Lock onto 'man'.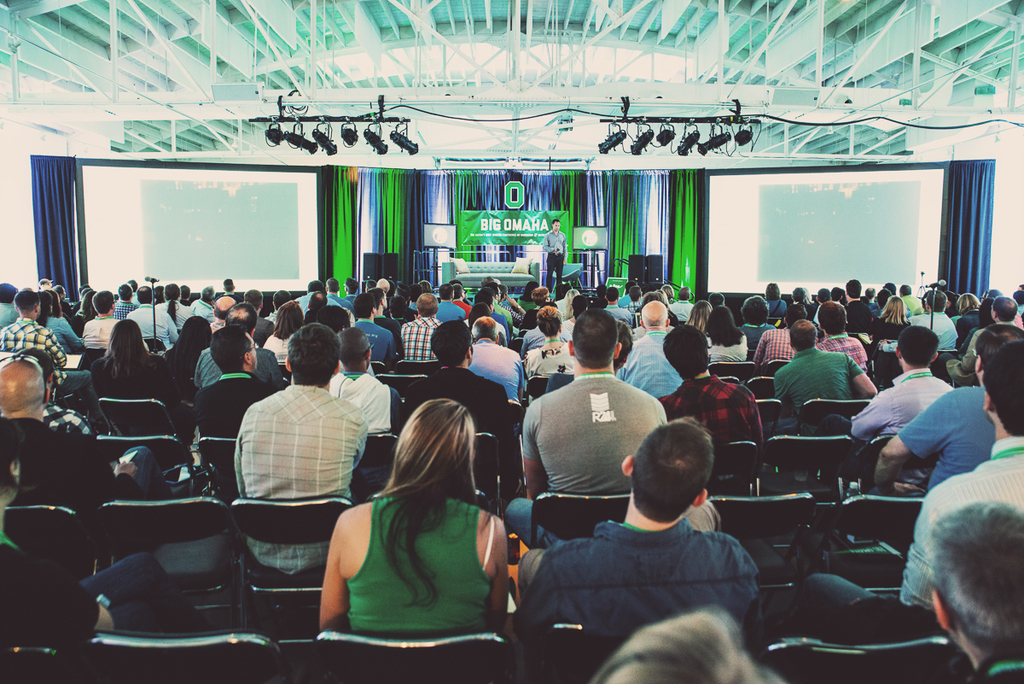
Locked: [left=295, top=276, right=343, bottom=315].
